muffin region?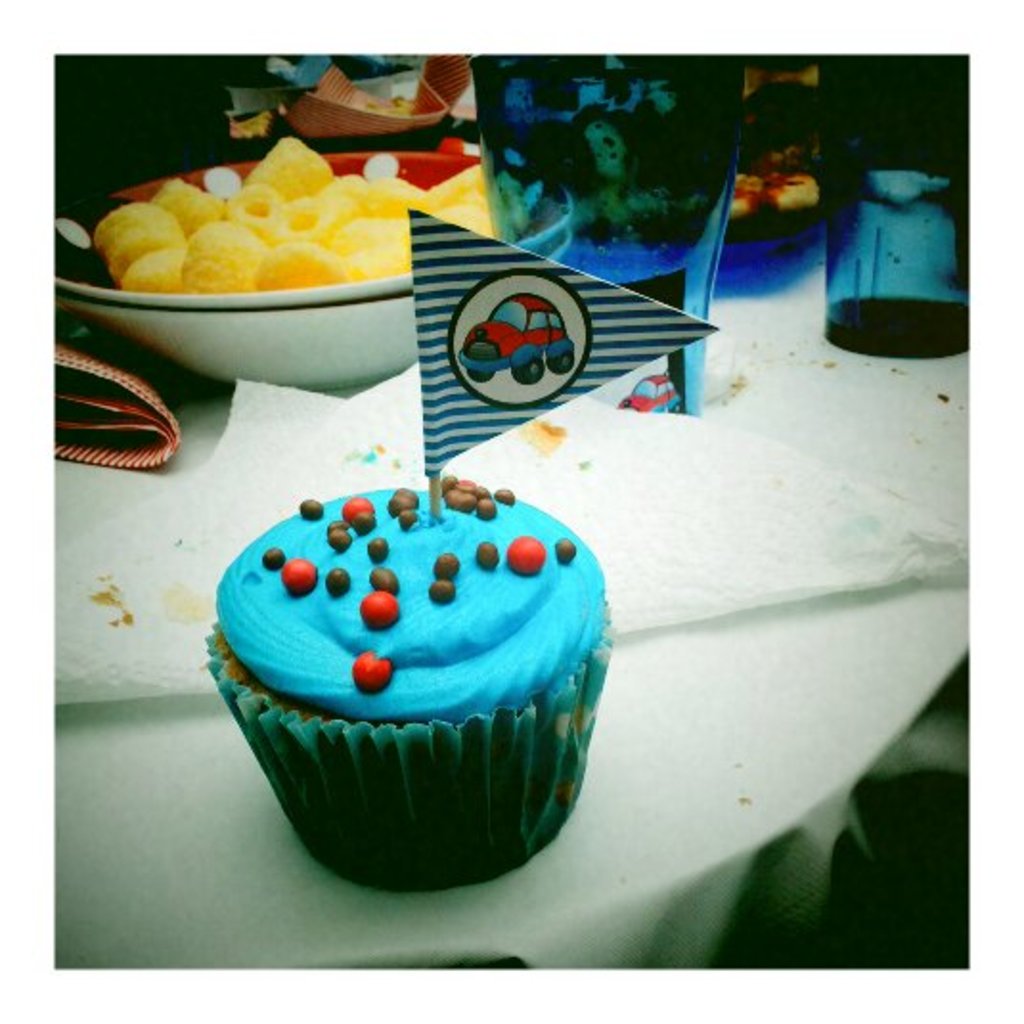
x1=209 y1=477 x2=620 y2=896
